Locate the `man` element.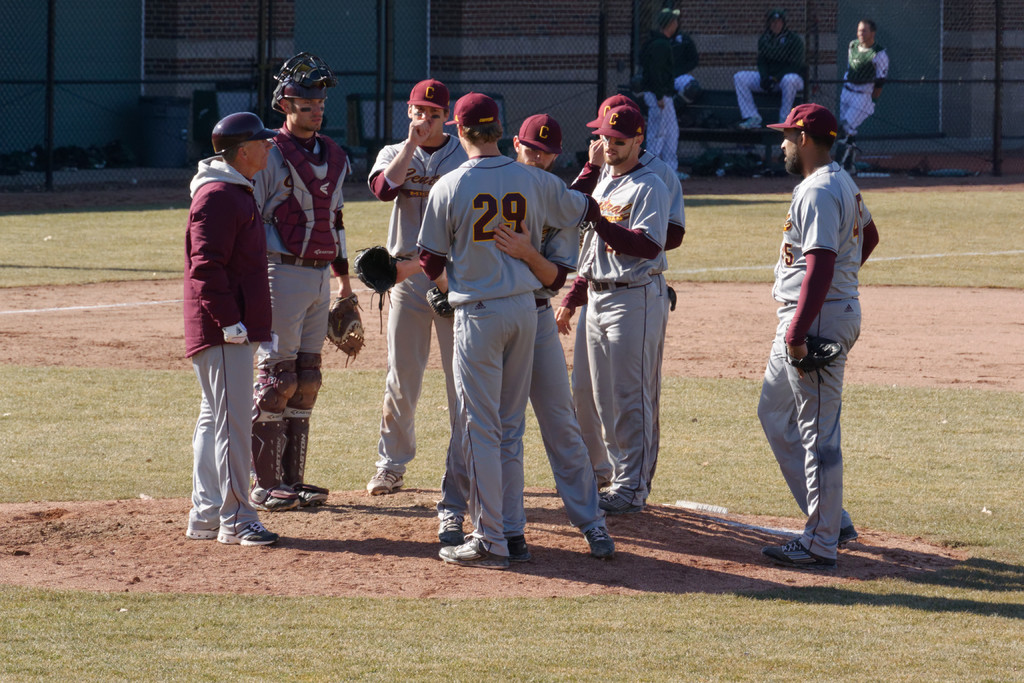
Element bbox: [left=255, top=53, right=360, bottom=523].
